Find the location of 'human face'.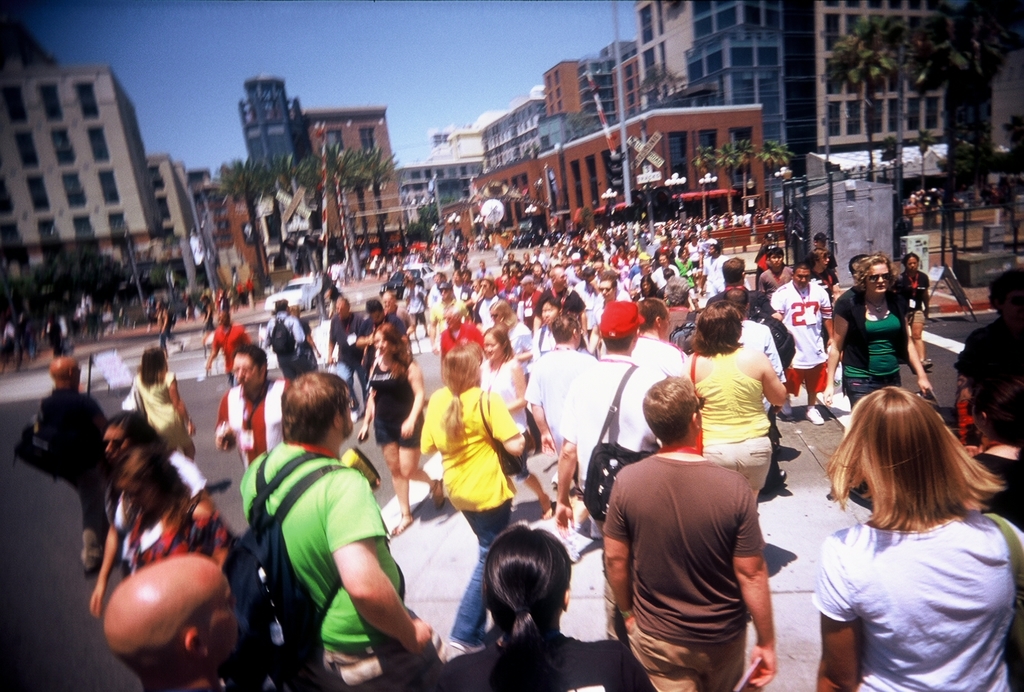
Location: (x1=490, y1=306, x2=498, y2=322).
